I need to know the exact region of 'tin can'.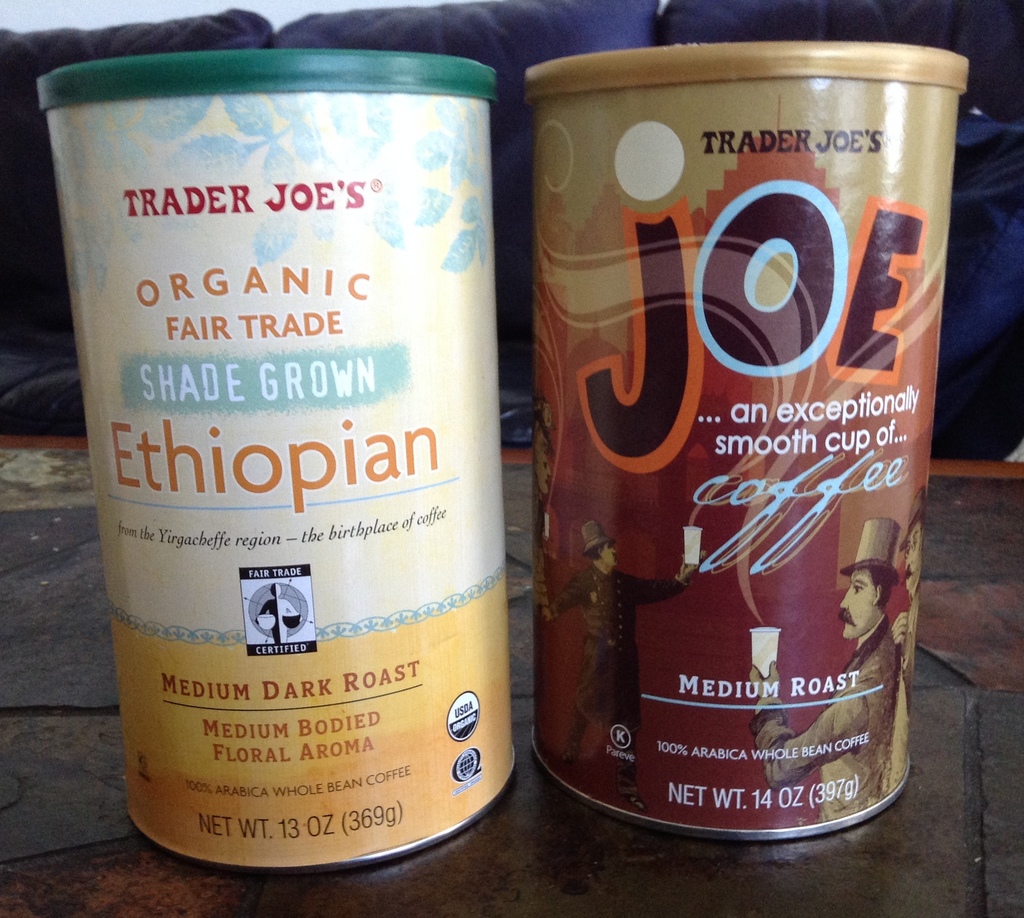
Region: [35, 49, 521, 878].
